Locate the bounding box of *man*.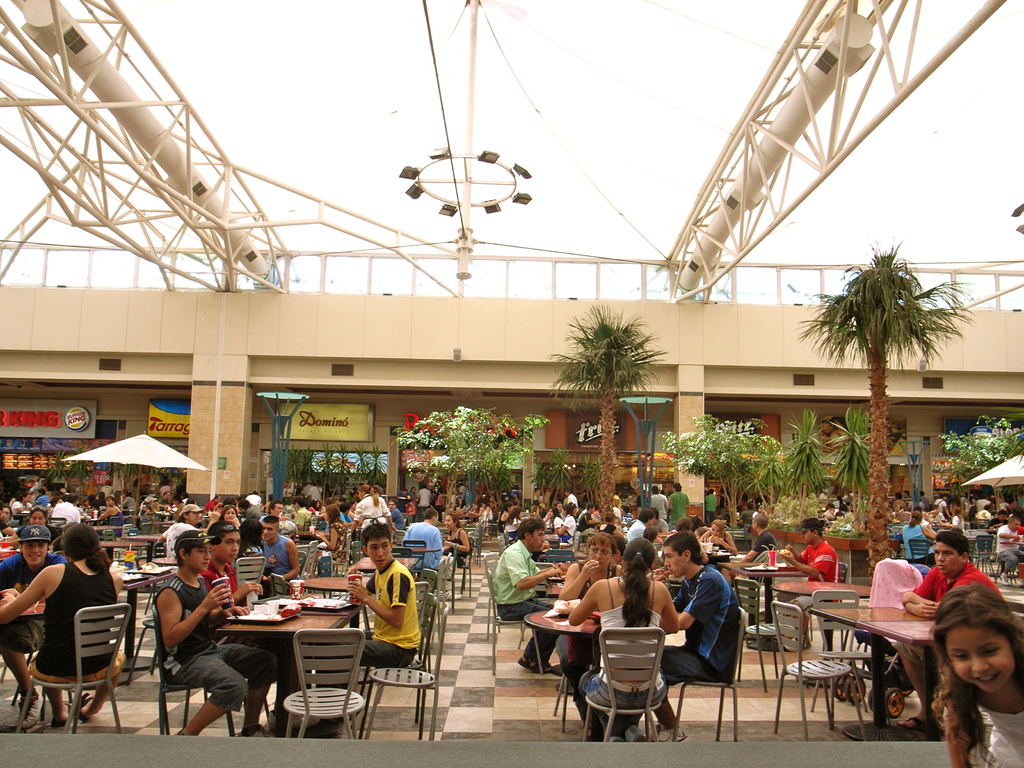
Bounding box: 54 493 76 524.
